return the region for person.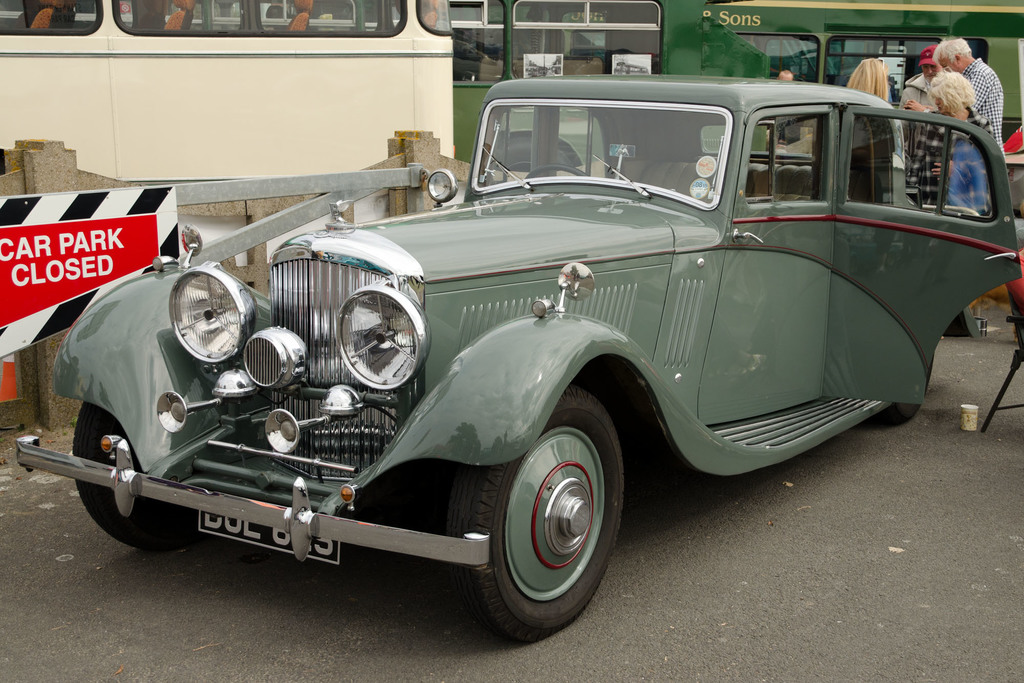
select_region(900, 70, 993, 214).
